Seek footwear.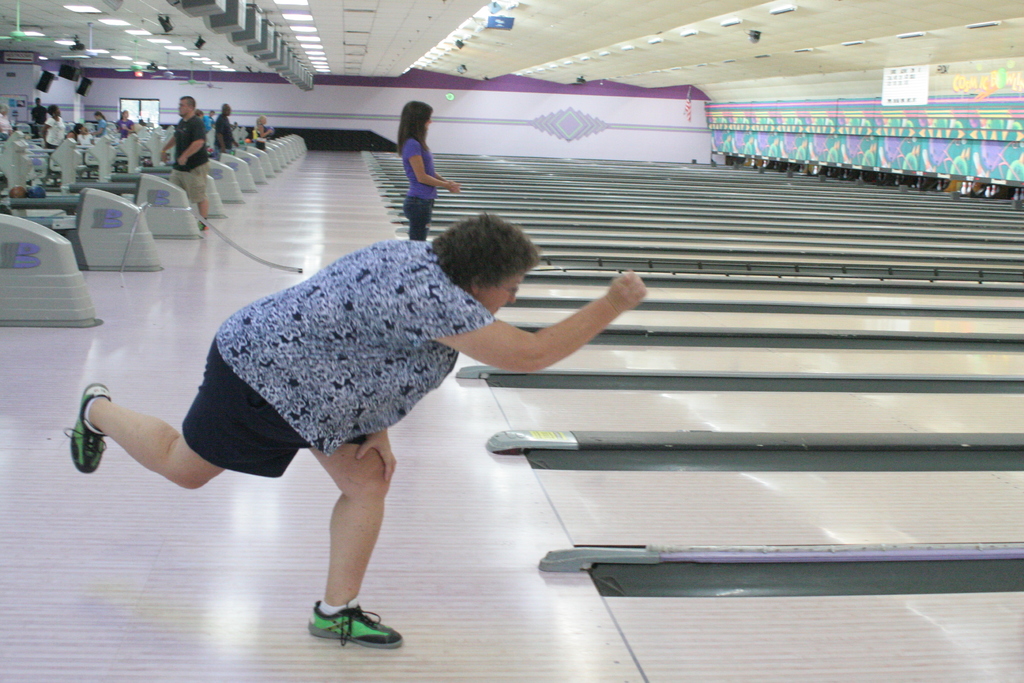
x1=301 y1=600 x2=394 y2=656.
